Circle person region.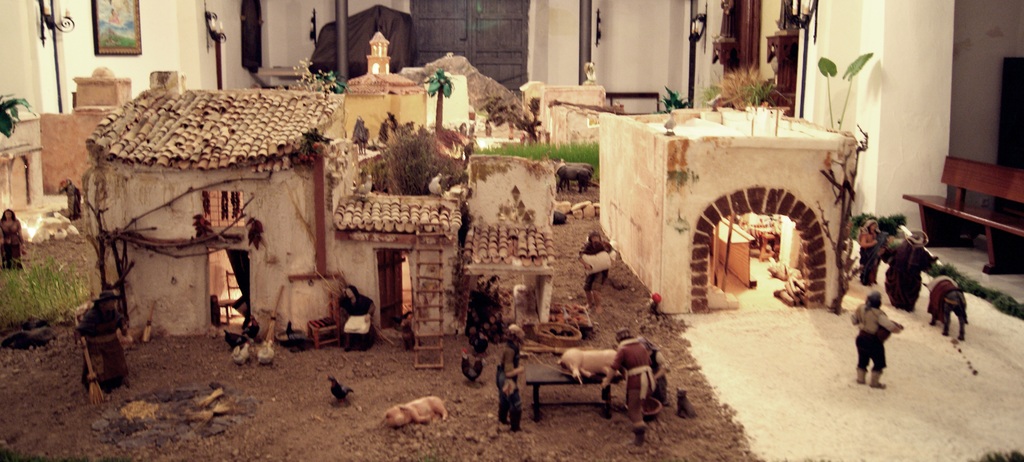
Region: [584,228,616,294].
